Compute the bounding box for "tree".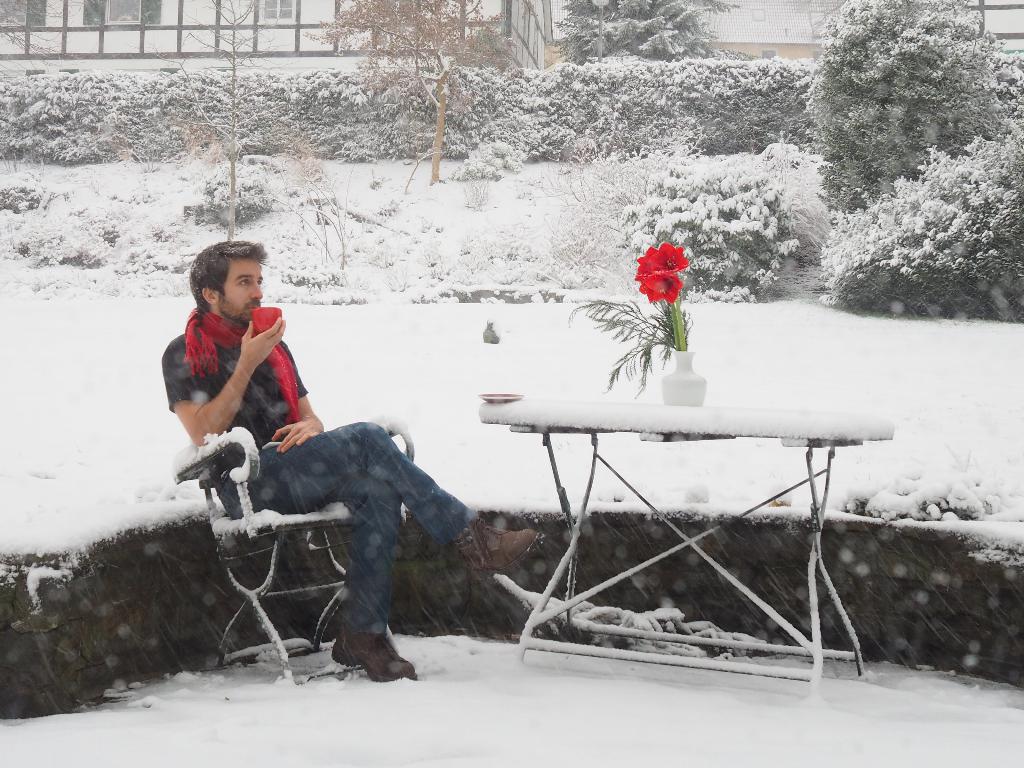
[305, 0, 484, 182].
